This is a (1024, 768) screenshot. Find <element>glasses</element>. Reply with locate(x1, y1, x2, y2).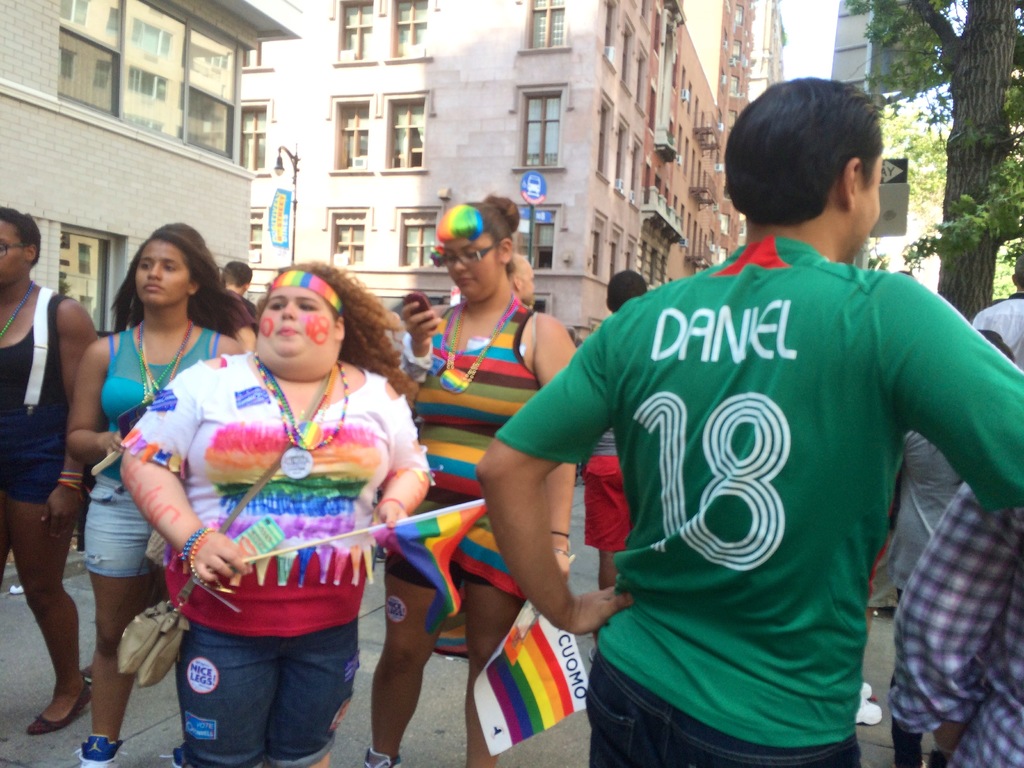
locate(0, 238, 29, 257).
